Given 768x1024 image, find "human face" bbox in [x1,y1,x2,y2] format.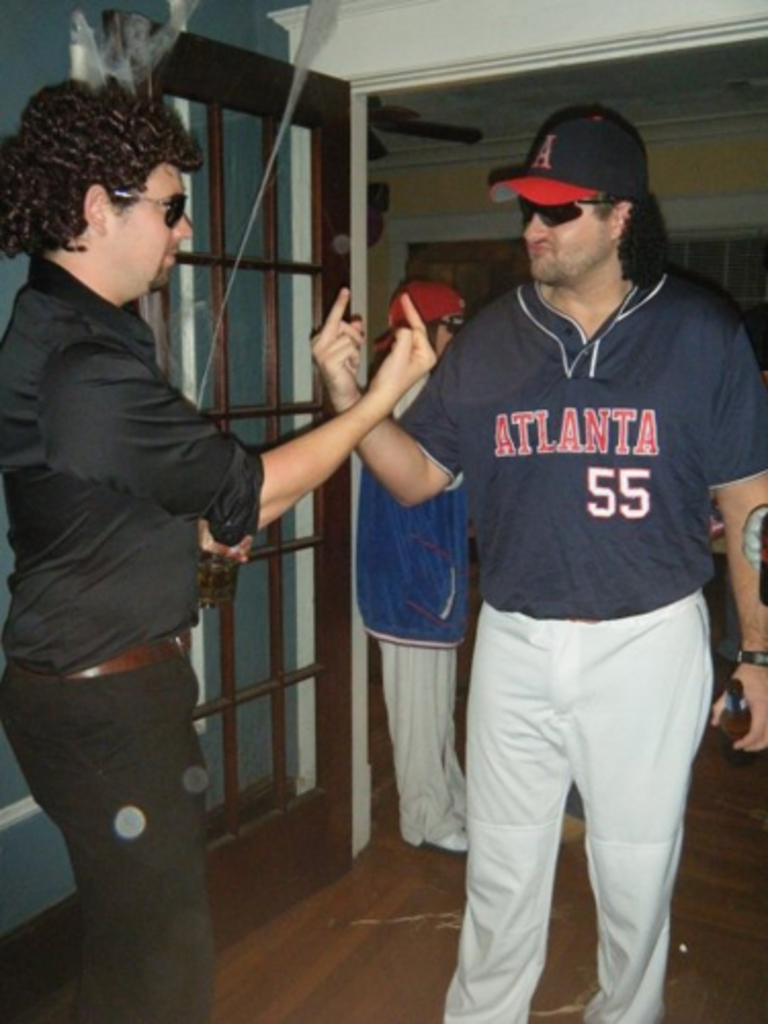
[522,188,602,303].
